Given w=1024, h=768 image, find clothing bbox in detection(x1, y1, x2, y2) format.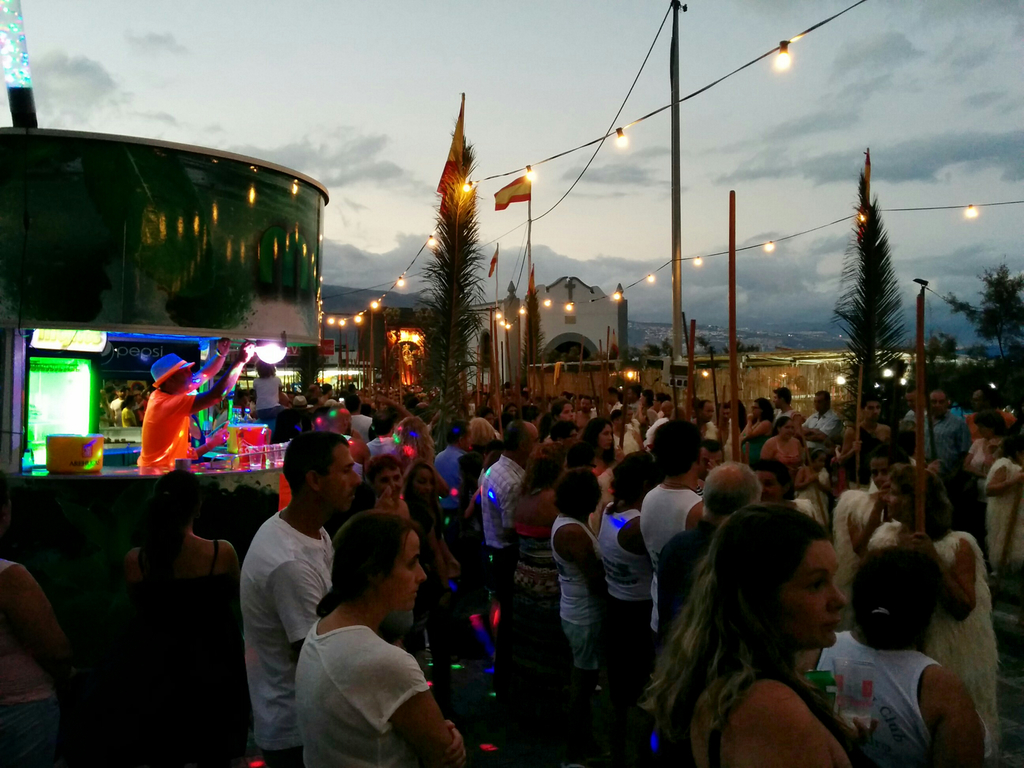
detection(0, 557, 59, 767).
